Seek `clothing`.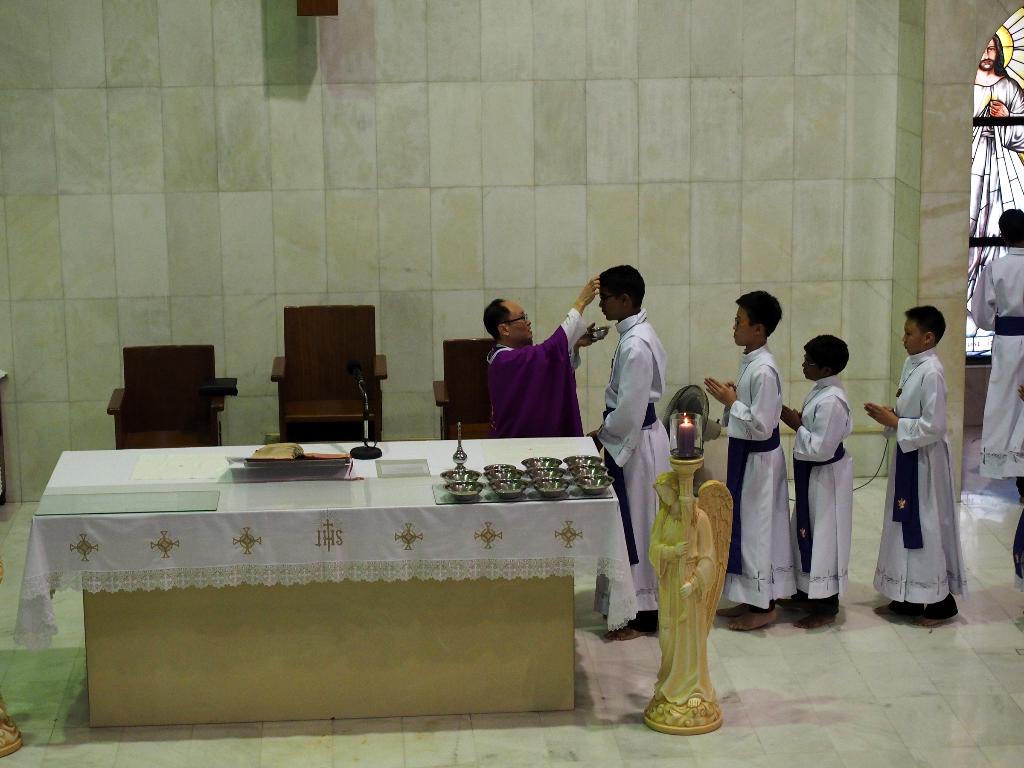
{"x1": 723, "y1": 343, "x2": 799, "y2": 606}.
